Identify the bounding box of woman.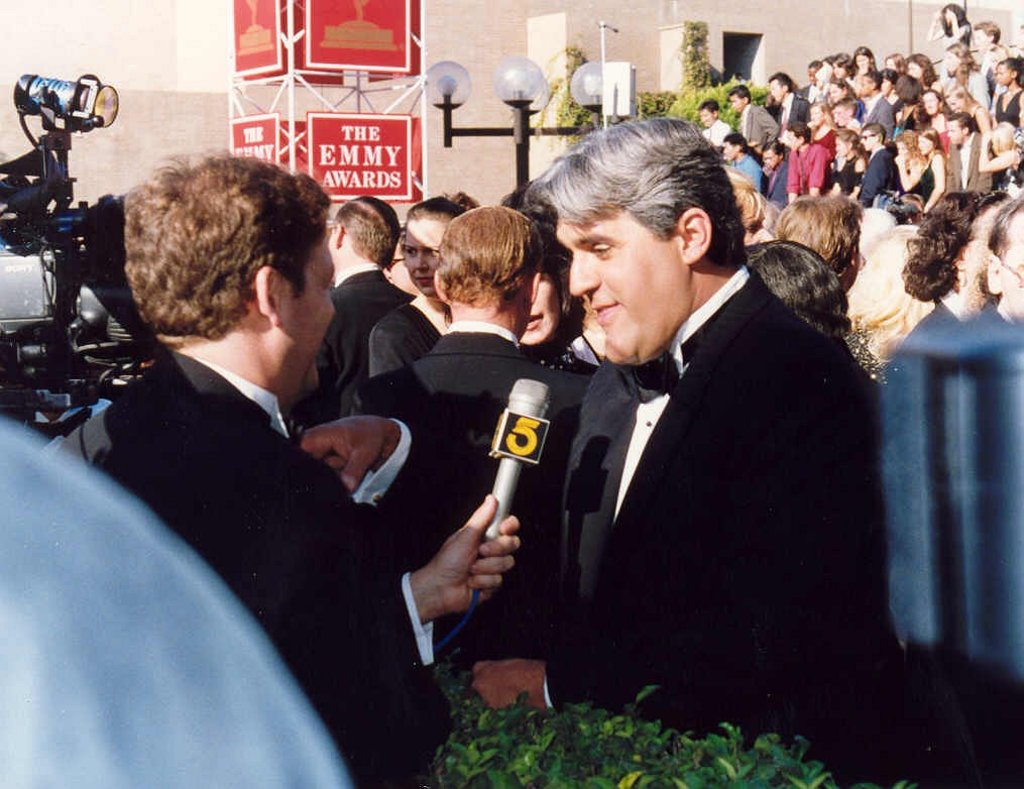
box(832, 74, 856, 101).
